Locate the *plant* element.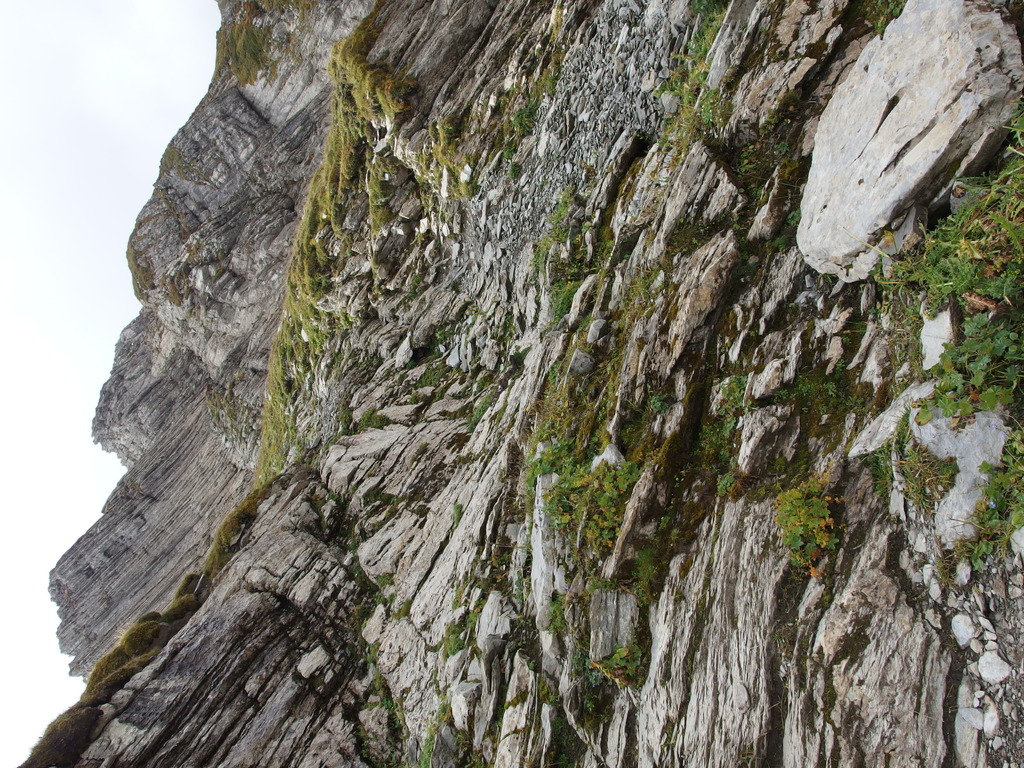
Element bbox: <box>345,540,403,616</box>.
